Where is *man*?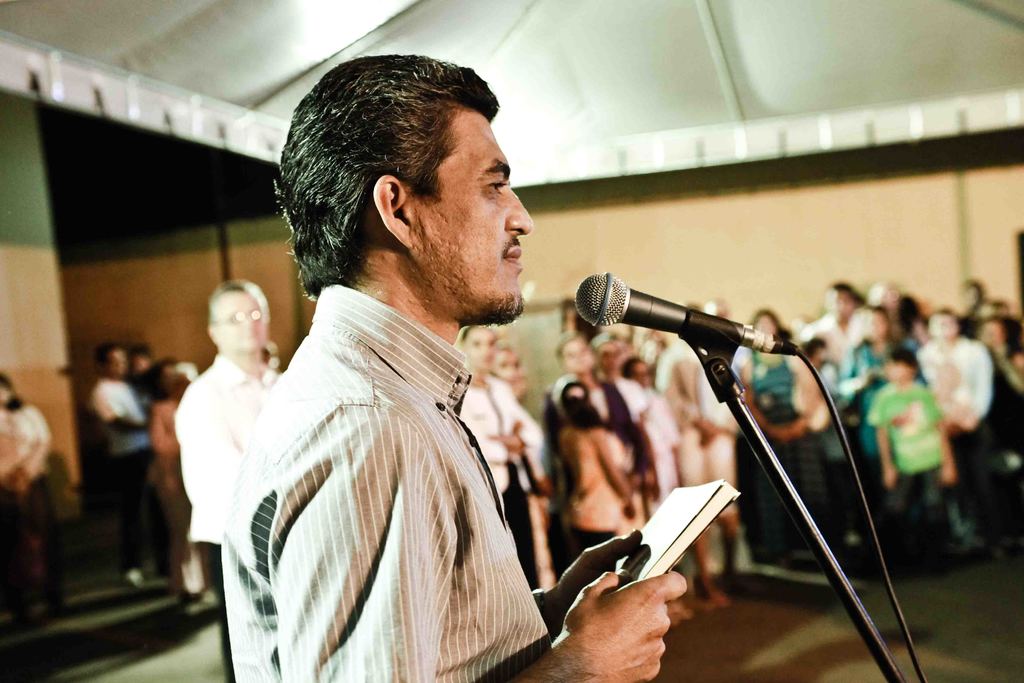
box=[797, 281, 883, 369].
